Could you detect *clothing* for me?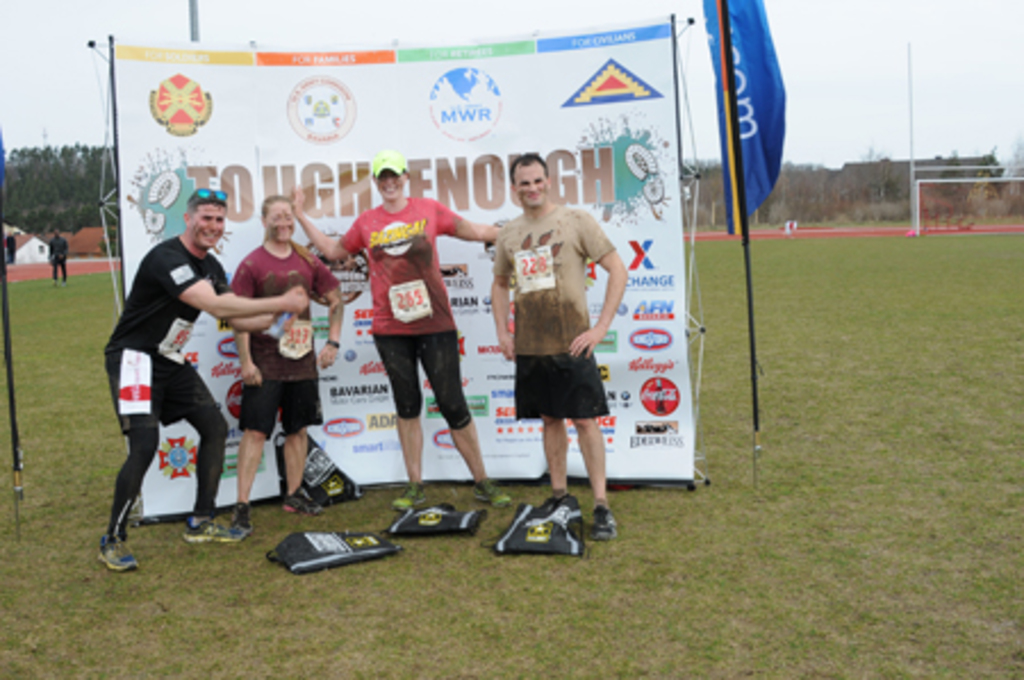
Detection result: [230, 241, 339, 441].
